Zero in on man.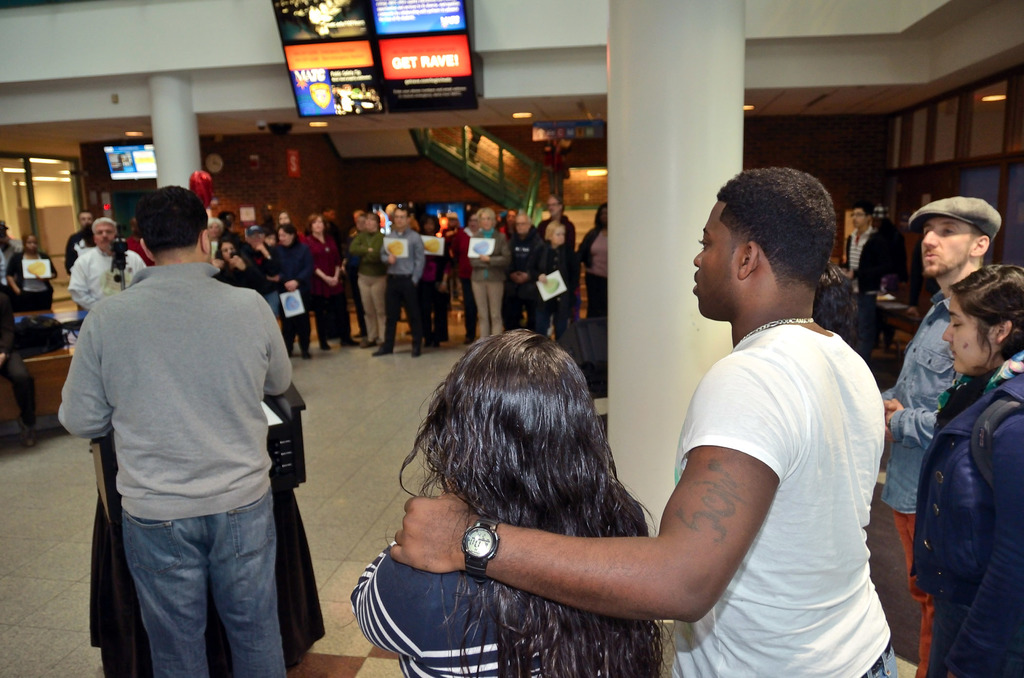
Zeroed in: <box>870,187,967,677</box>.
